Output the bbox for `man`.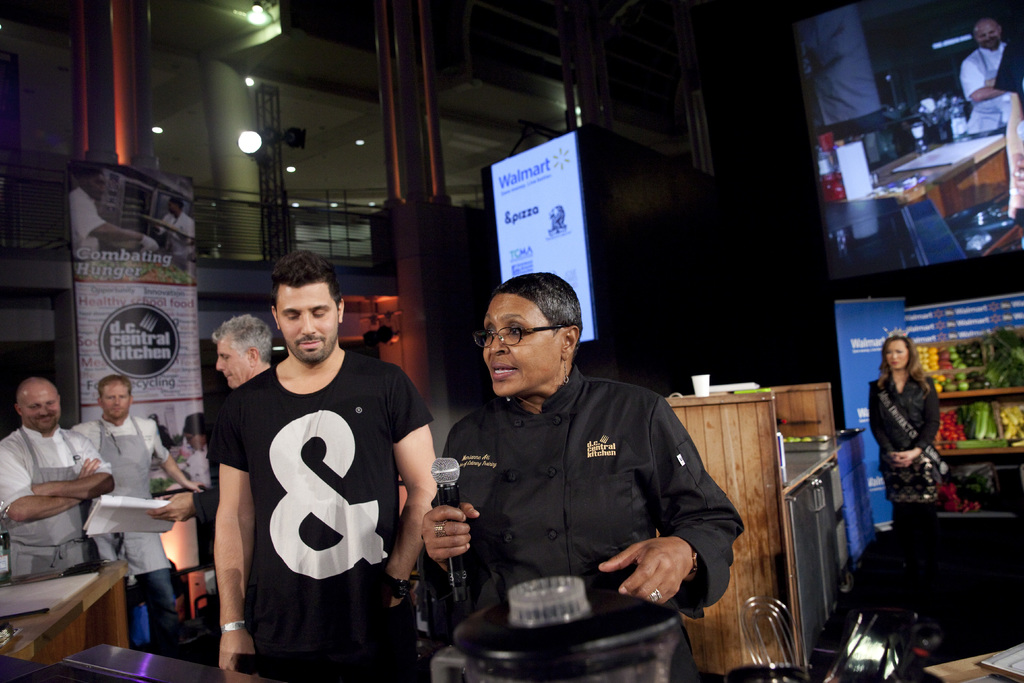
161 199 196 256.
